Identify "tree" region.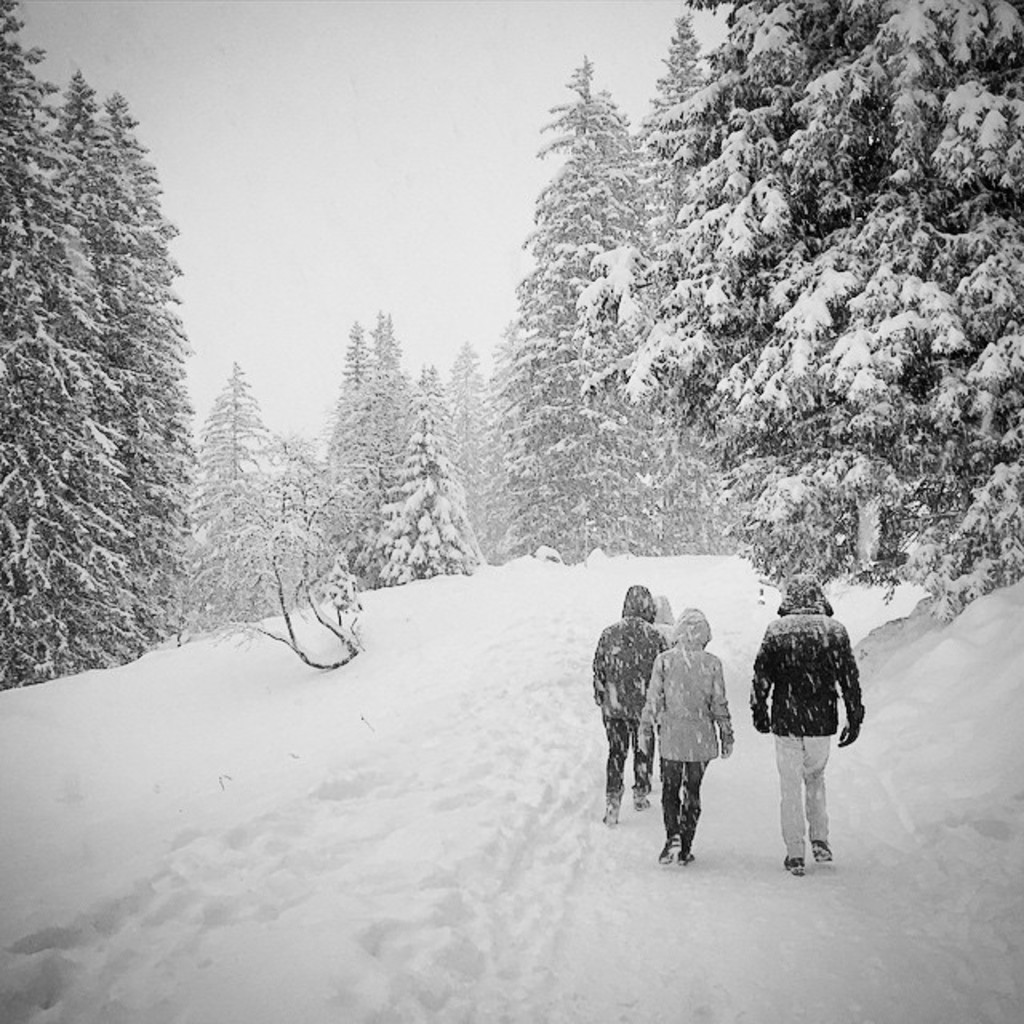
Region: 197, 366, 291, 634.
